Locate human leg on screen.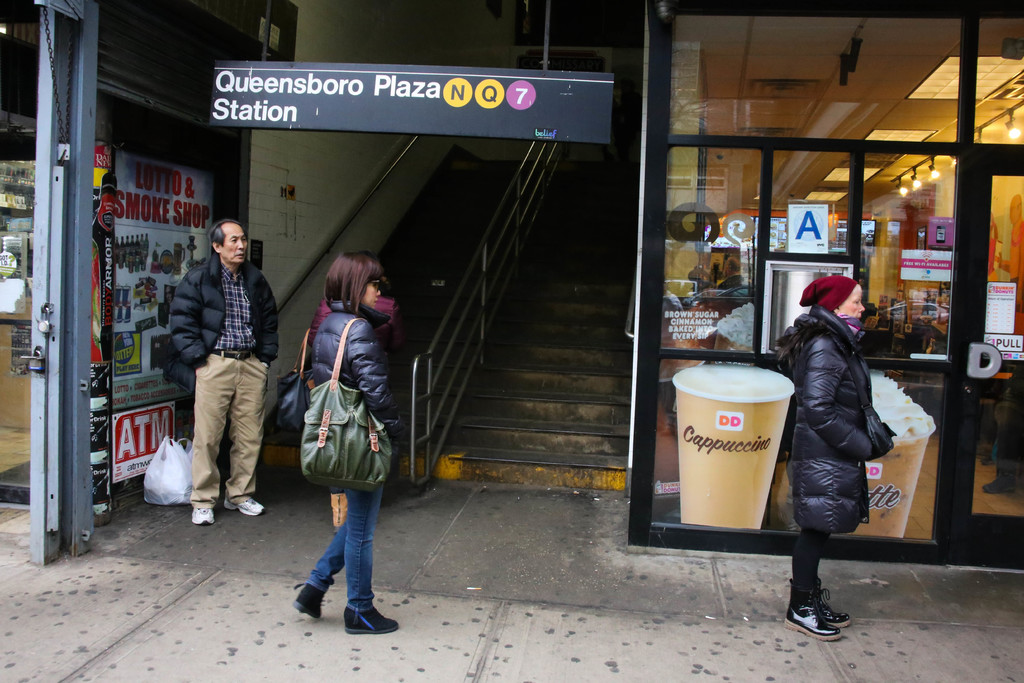
On screen at x1=334 y1=481 x2=393 y2=629.
